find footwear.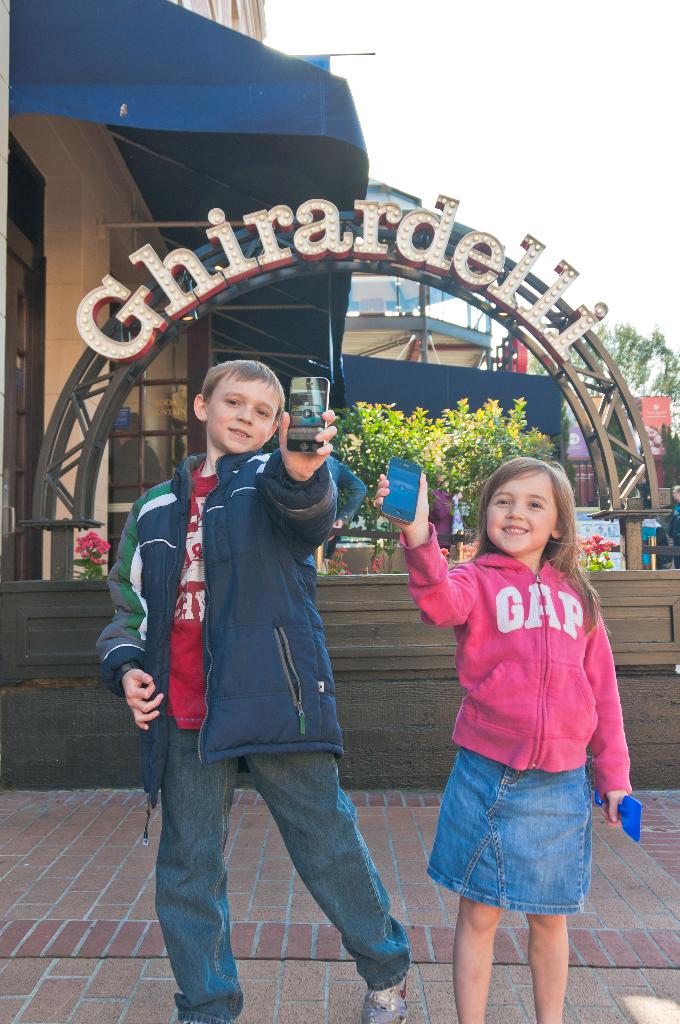
BBox(354, 986, 416, 1023).
